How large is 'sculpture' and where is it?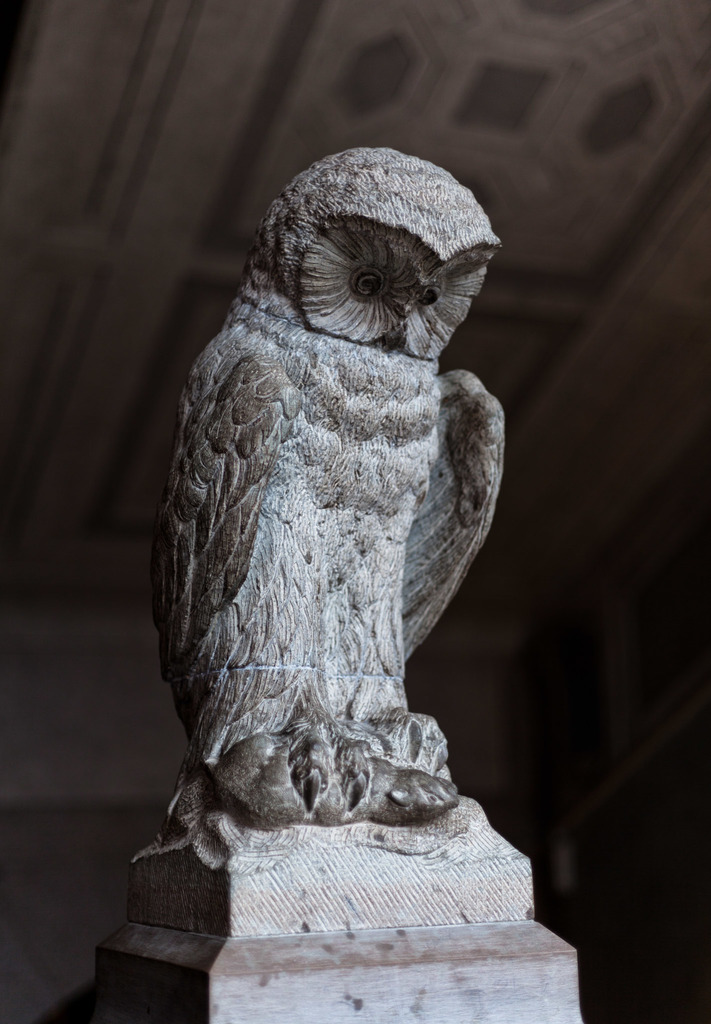
Bounding box: {"left": 106, "top": 74, "right": 533, "bottom": 968}.
